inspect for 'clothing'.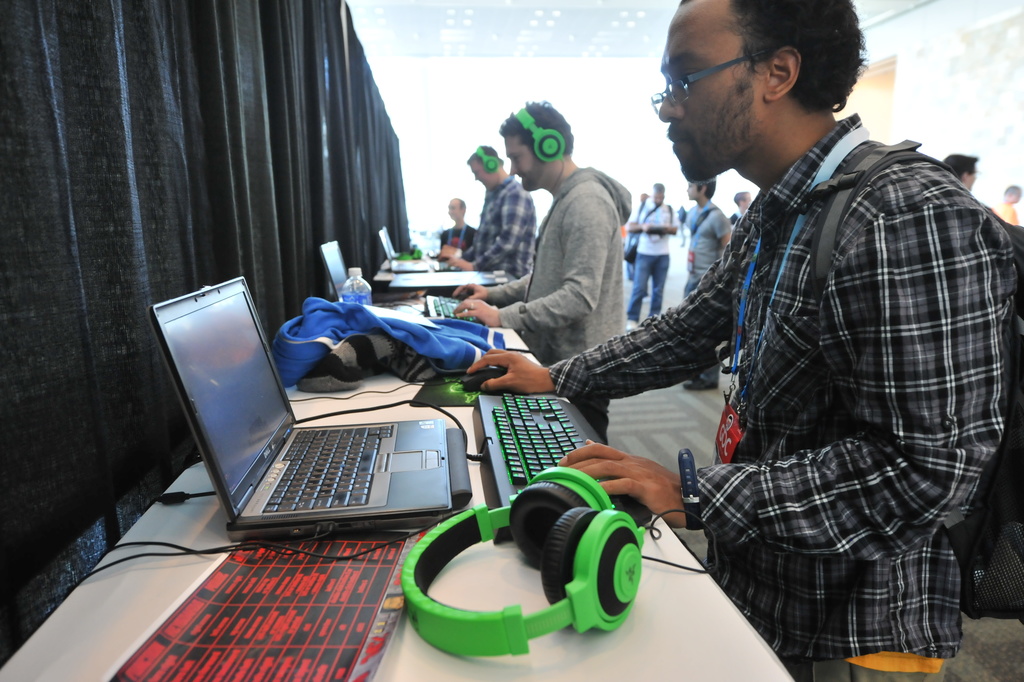
Inspection: pyautogui.locateOnScreen(992, 198, 1018, 222).
